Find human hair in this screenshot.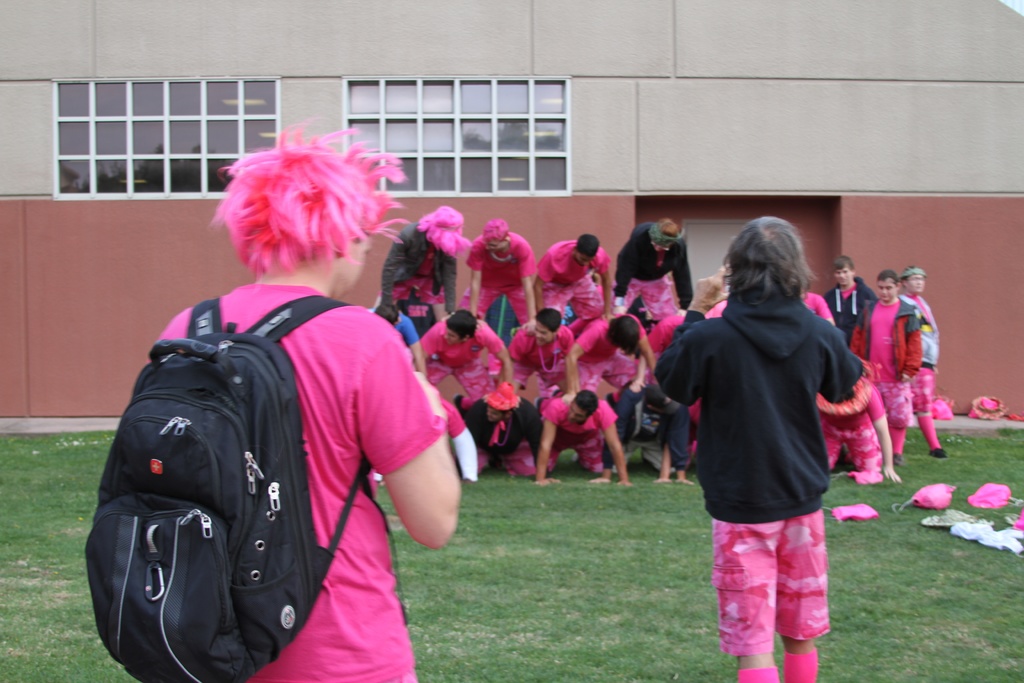
The bounding box for human hair is l=500, t=406, r=516, b=416.
